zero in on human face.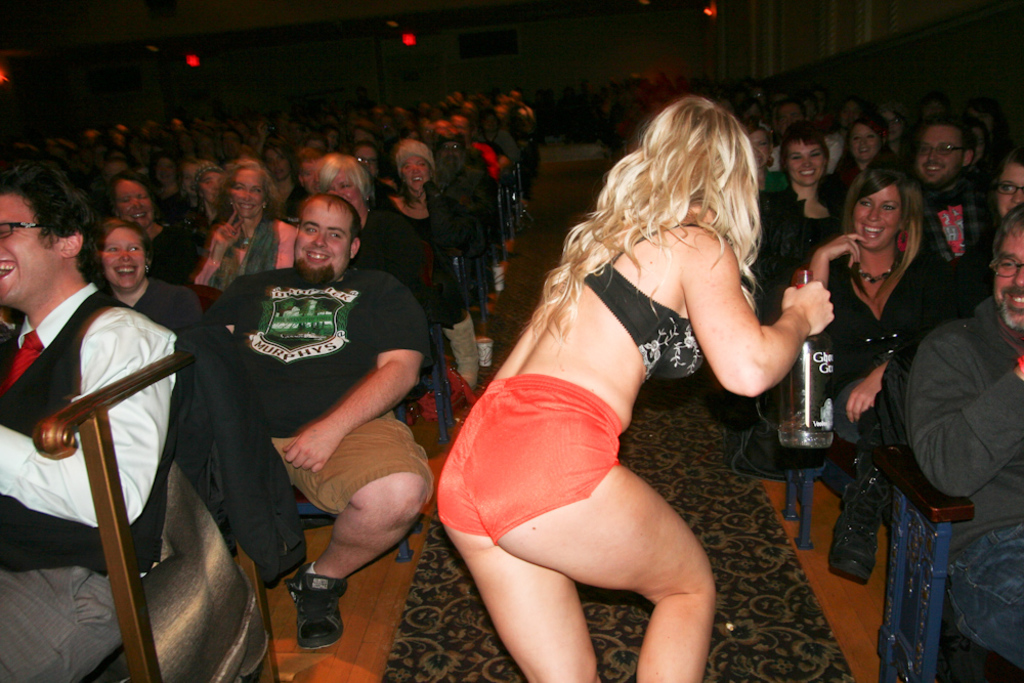
Zeroed in: (118, 188, 153, 222).
